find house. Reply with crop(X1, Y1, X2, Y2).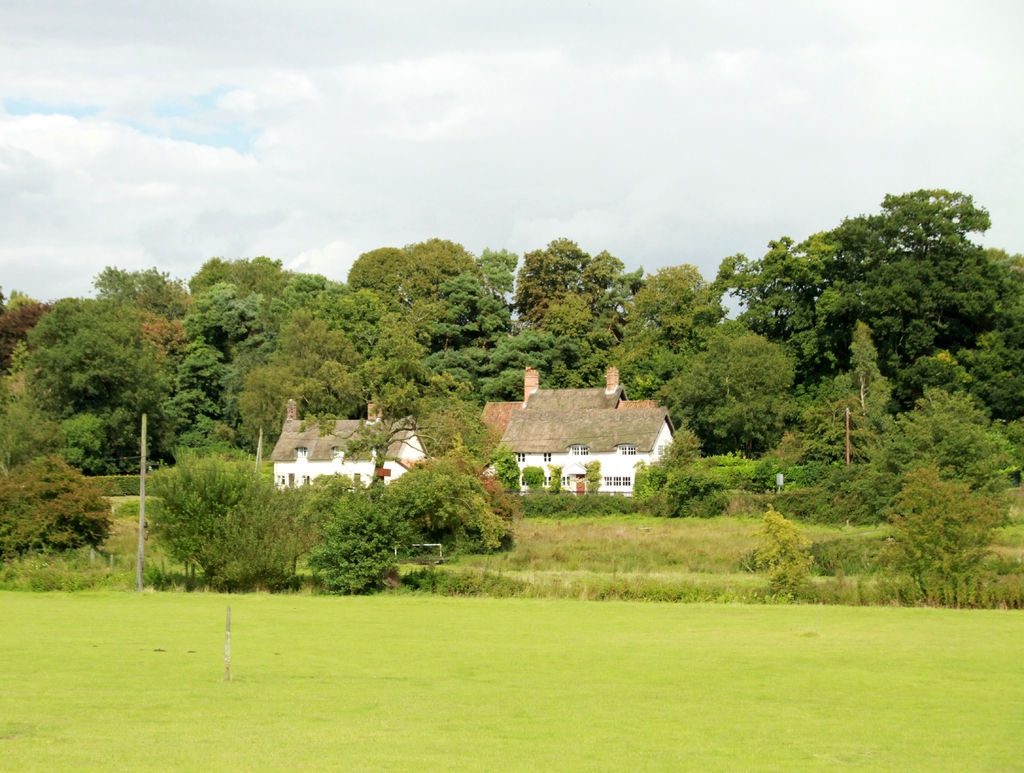
crop(261, 395, 440, 501).
